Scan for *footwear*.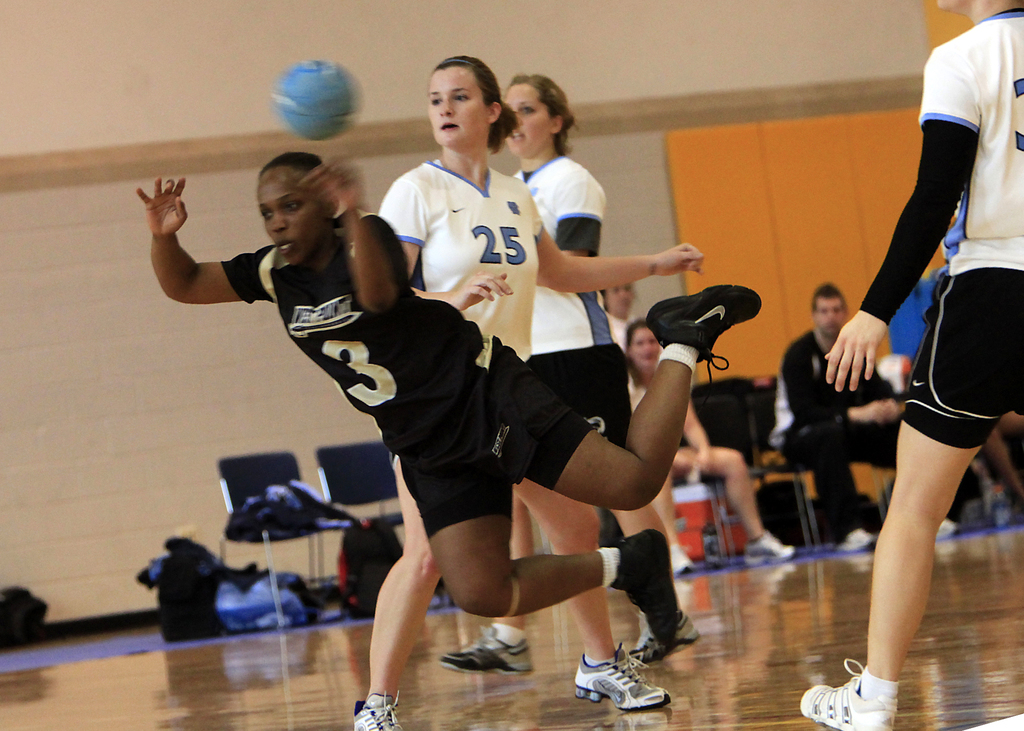
Scan result: [left=436, top=623, right=536, bottom=675].
